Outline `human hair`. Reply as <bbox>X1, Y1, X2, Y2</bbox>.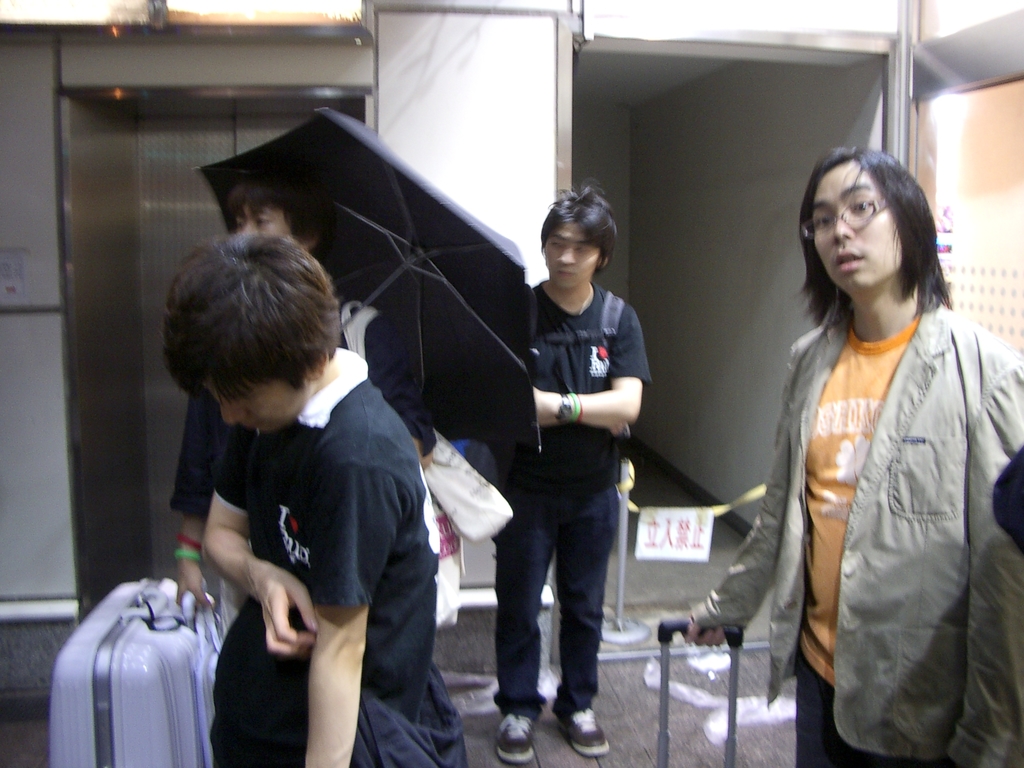
<bbox>801, 126, 941, 338</bbox>.
